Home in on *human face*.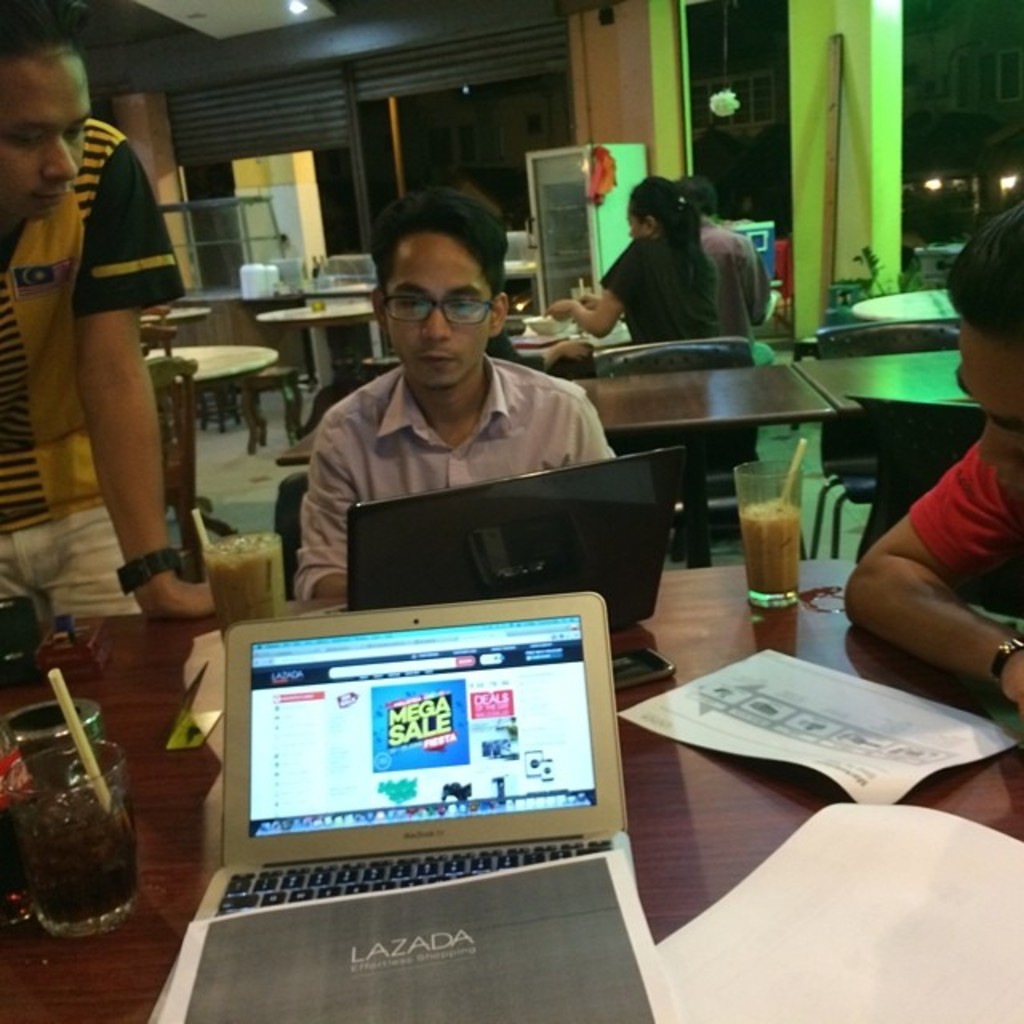
Homed in at [x1=0, y1=59, x2=94, y2=211].
